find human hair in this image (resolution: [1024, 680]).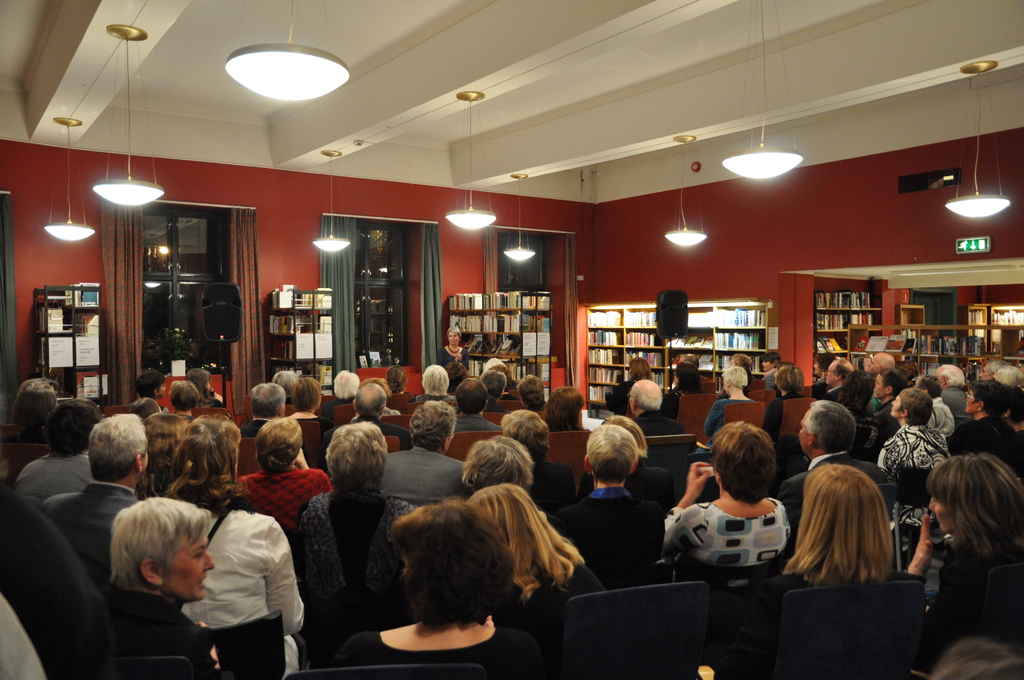
(394,491,522,619).
